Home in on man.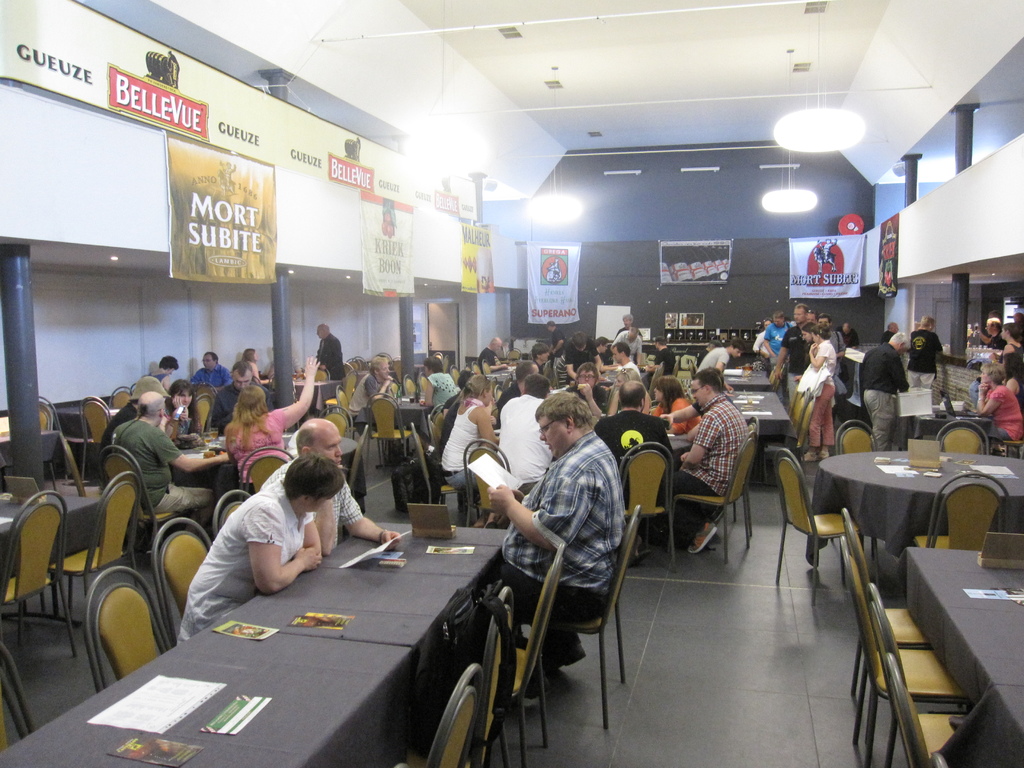
Homed in at Rect(499, 357, 540, 413).
